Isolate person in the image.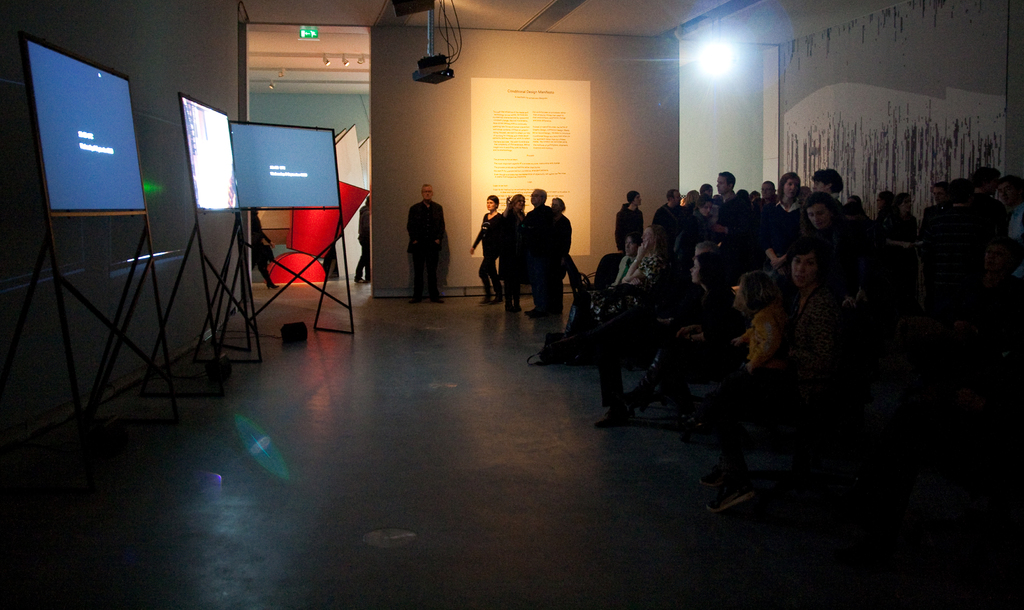
Isolated region: [467,192,499,302].
